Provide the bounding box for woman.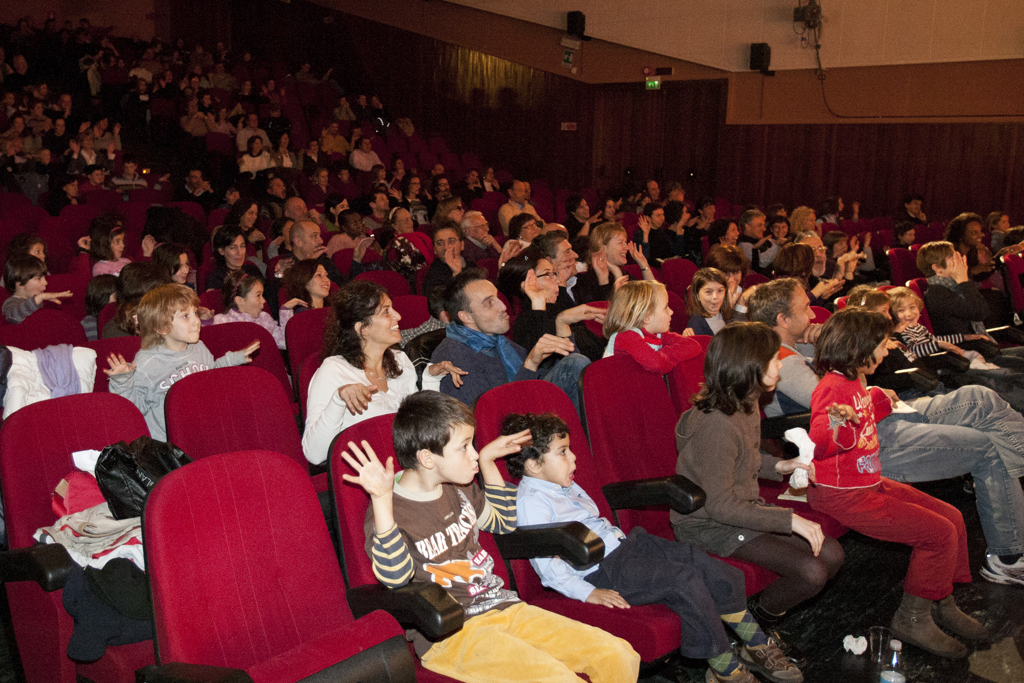
box=[297, 280, 465, 475].
